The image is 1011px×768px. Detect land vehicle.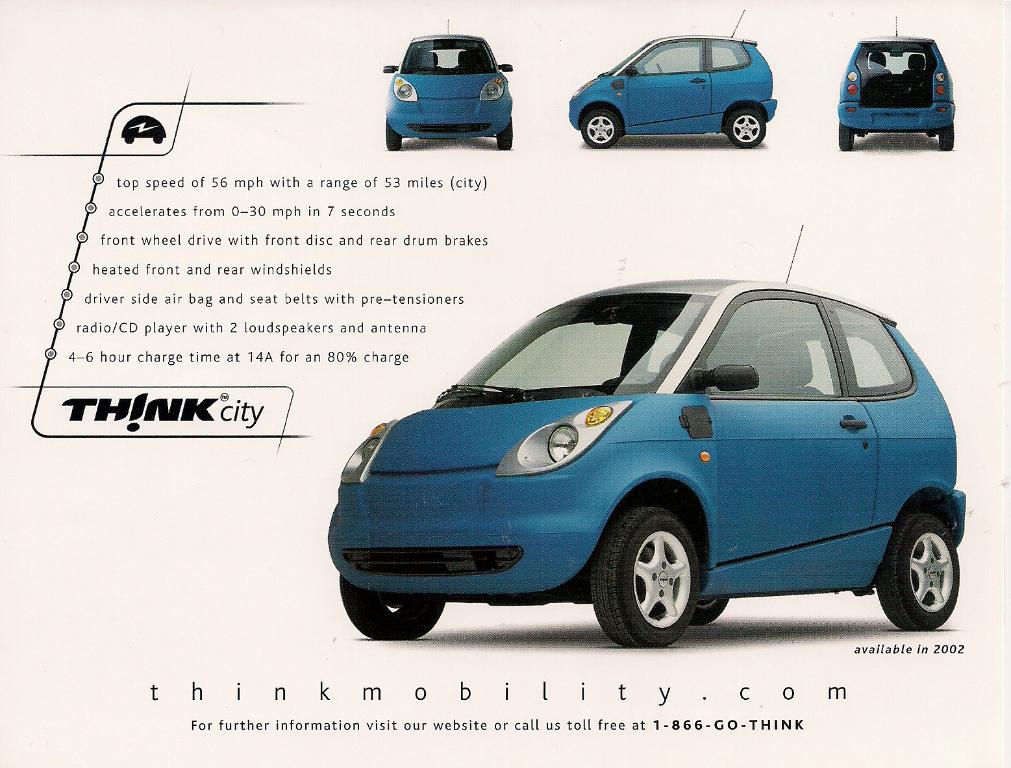
Detection: {"x1": 836, "y1": 13, "x2": 956, "y2": 155}.
